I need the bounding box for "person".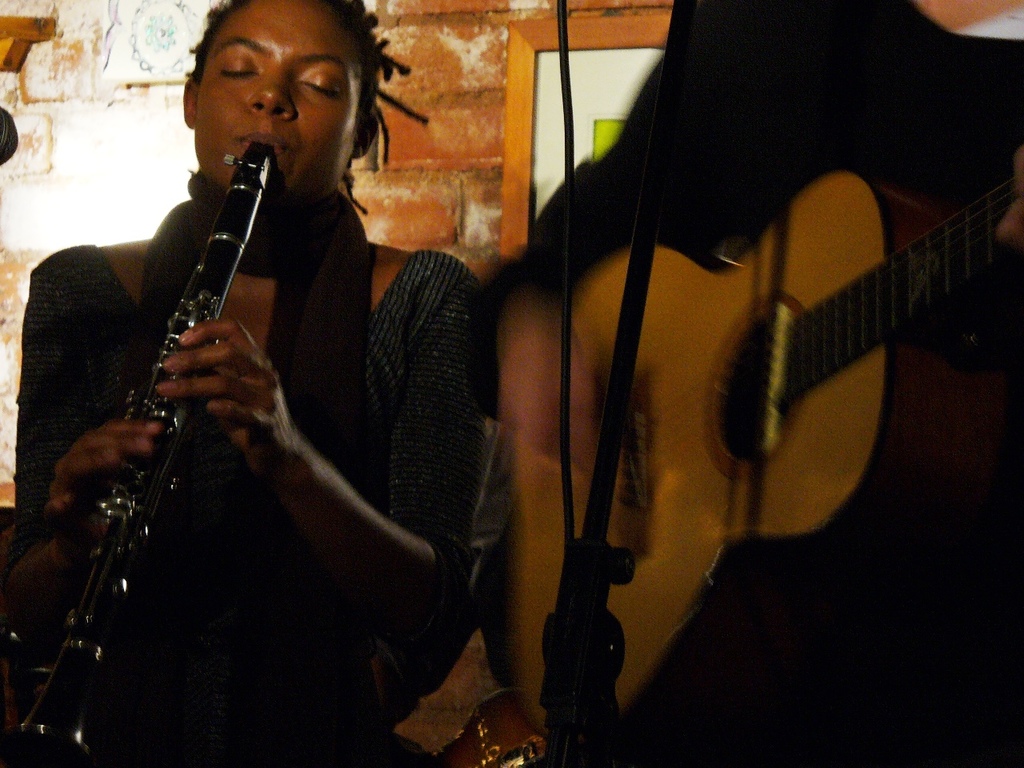
Here it is: crop(25, 27, 461, 753).
